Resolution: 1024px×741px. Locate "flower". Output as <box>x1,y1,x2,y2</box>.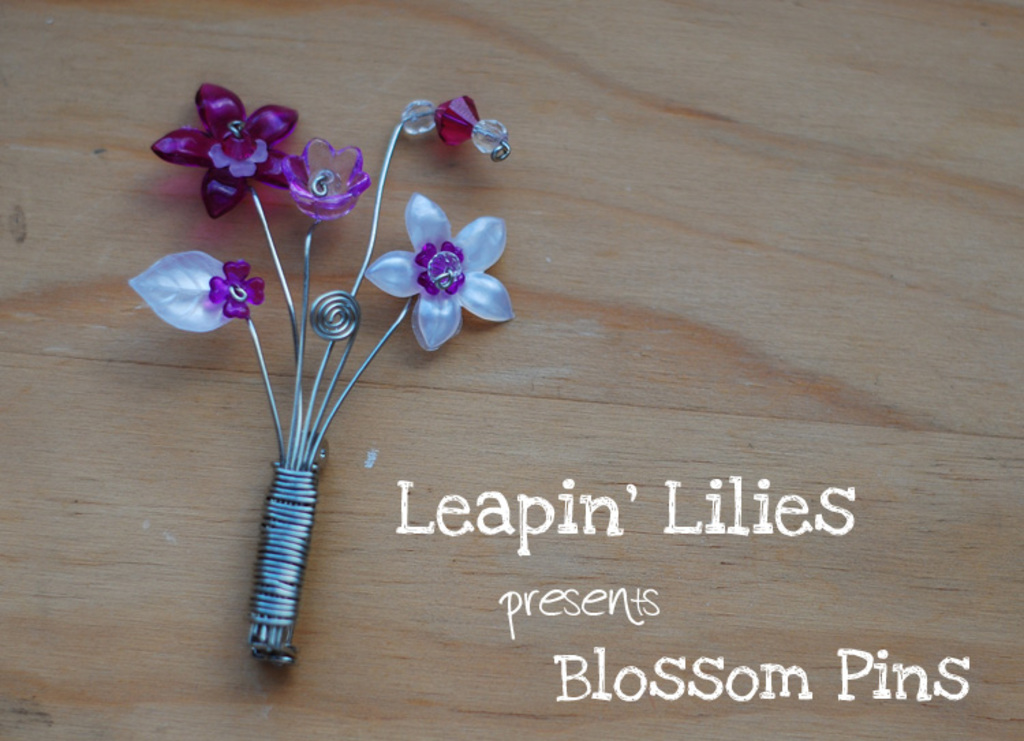
<box>373,199,493,352</box>.
